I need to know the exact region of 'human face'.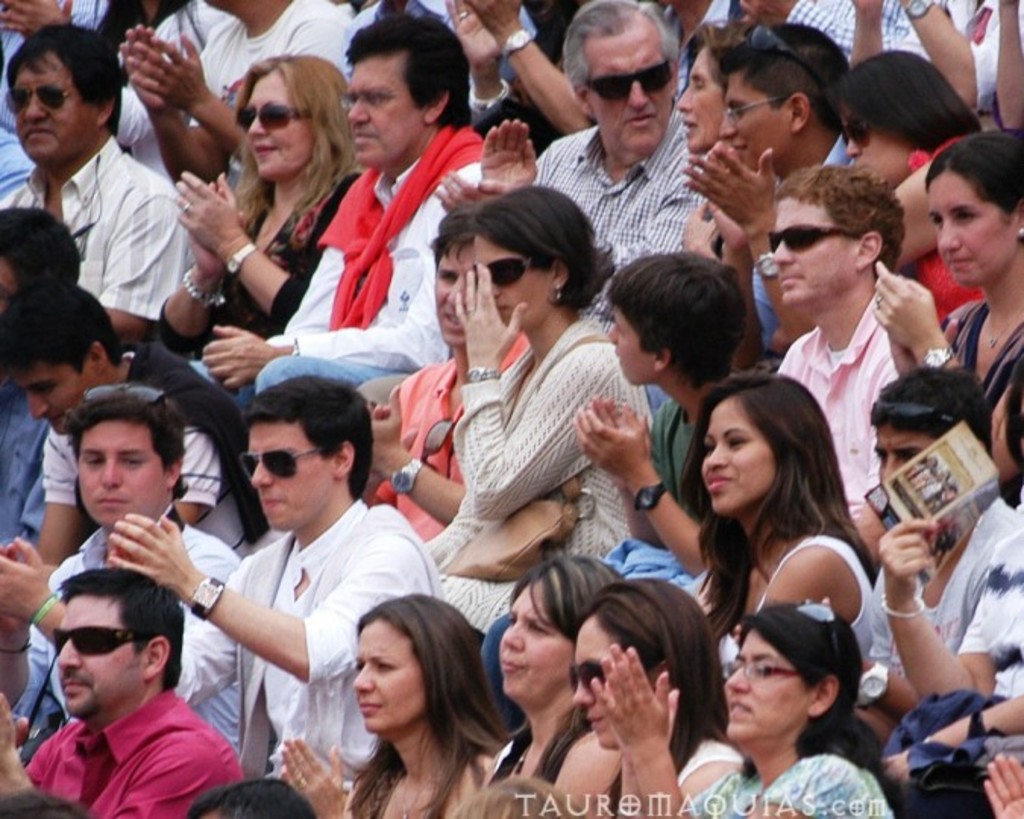
Region: [x1=426, y1=244, x2=476, y2=343].
